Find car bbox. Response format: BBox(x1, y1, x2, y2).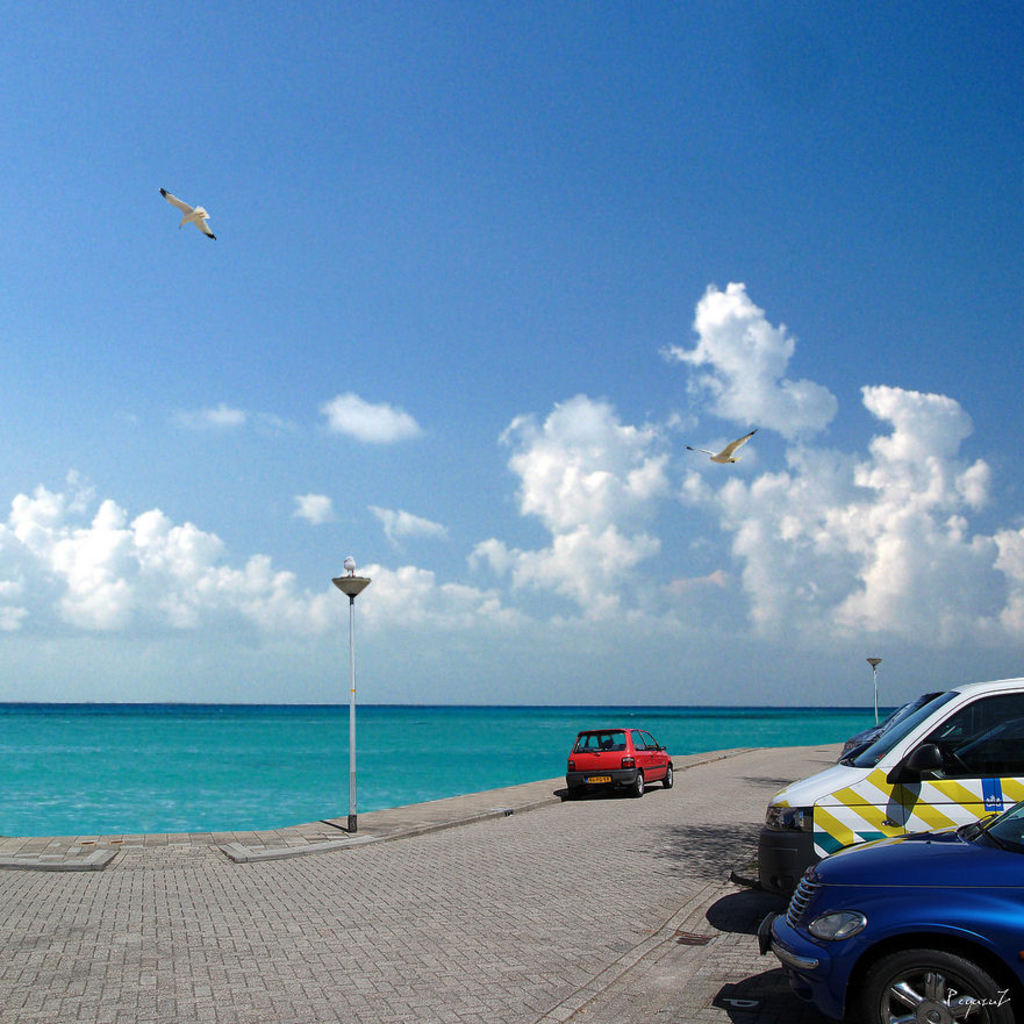
BBox(568, 726, 680, 790).
